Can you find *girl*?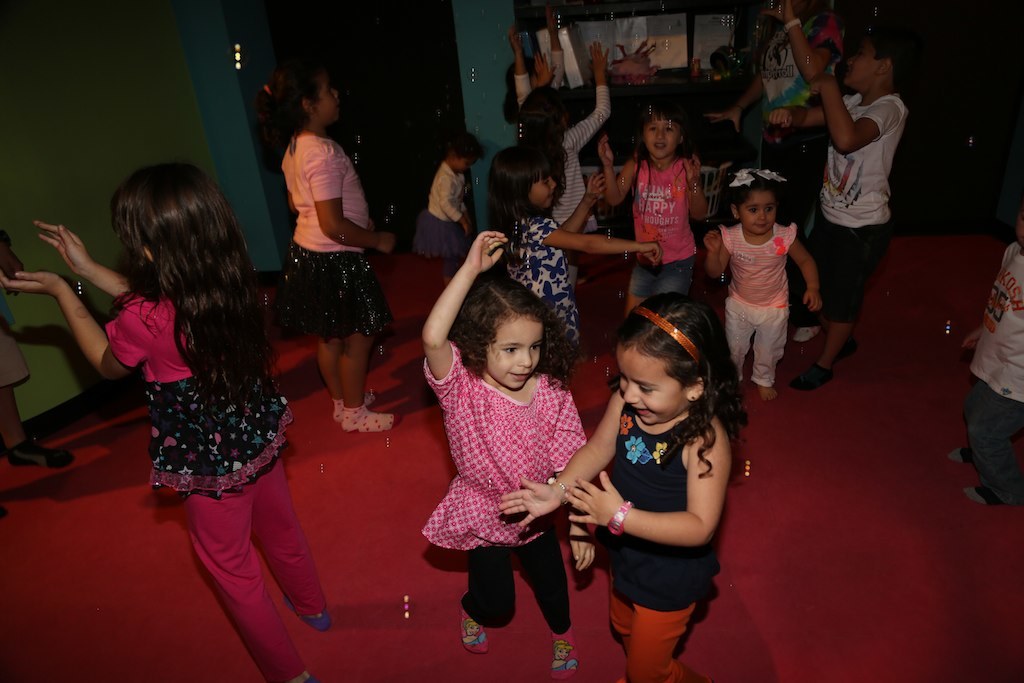
Yes, bounding box: [598, 98, 708, 320].
